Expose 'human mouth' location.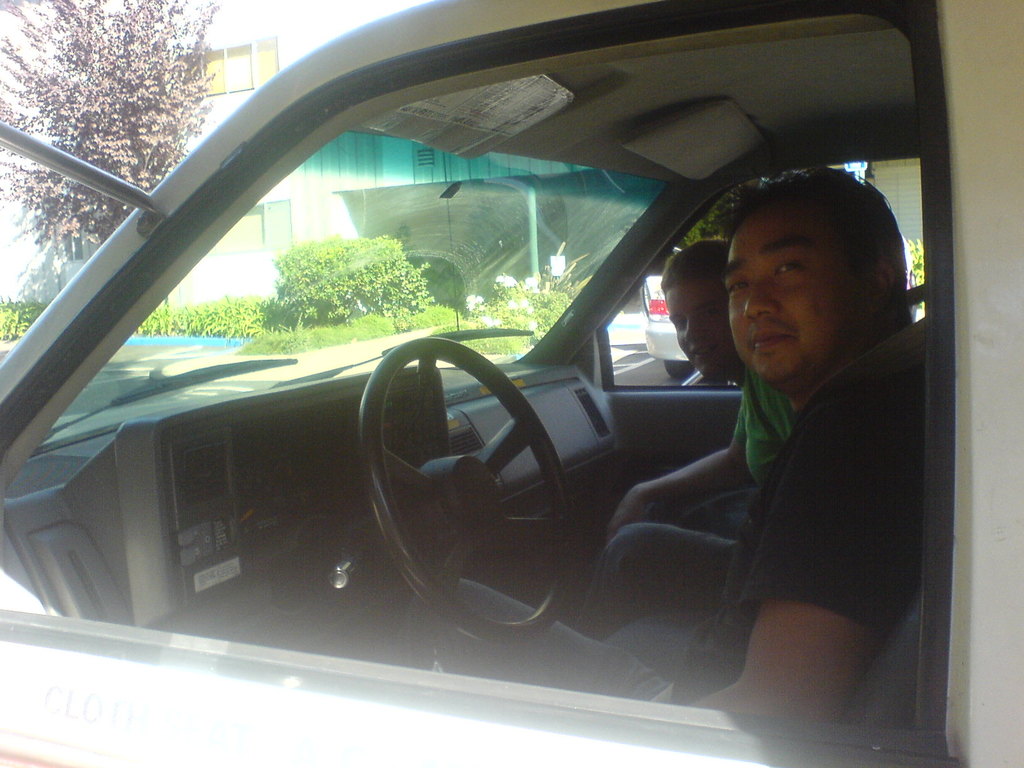
Exposed at 751,329,792,348.
